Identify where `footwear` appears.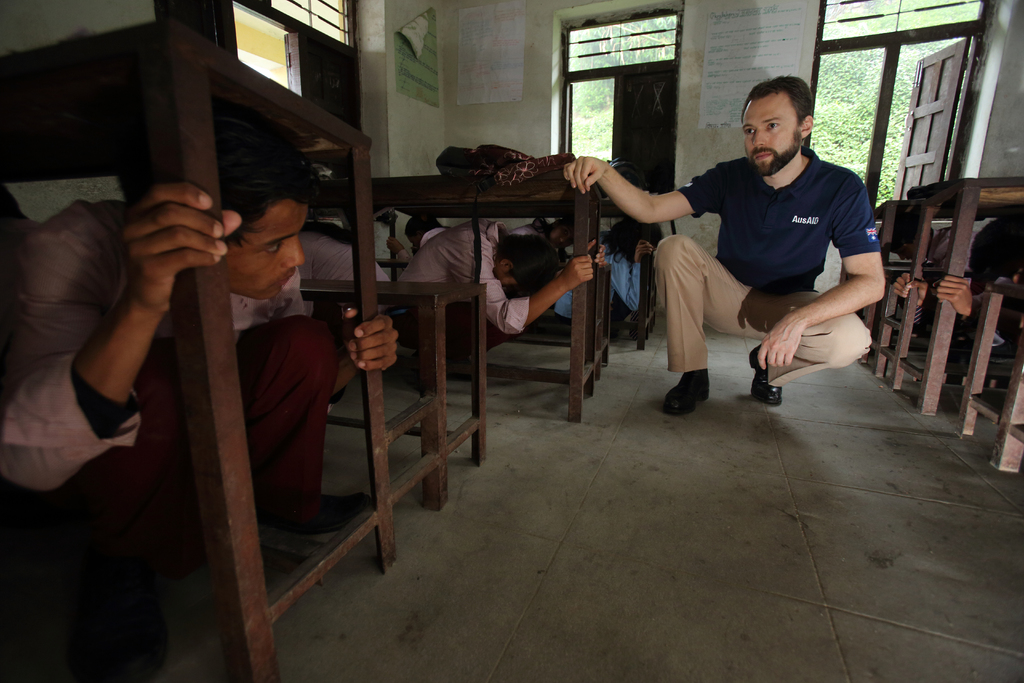
Appears at l=285, t=490, r=372, b=531.
